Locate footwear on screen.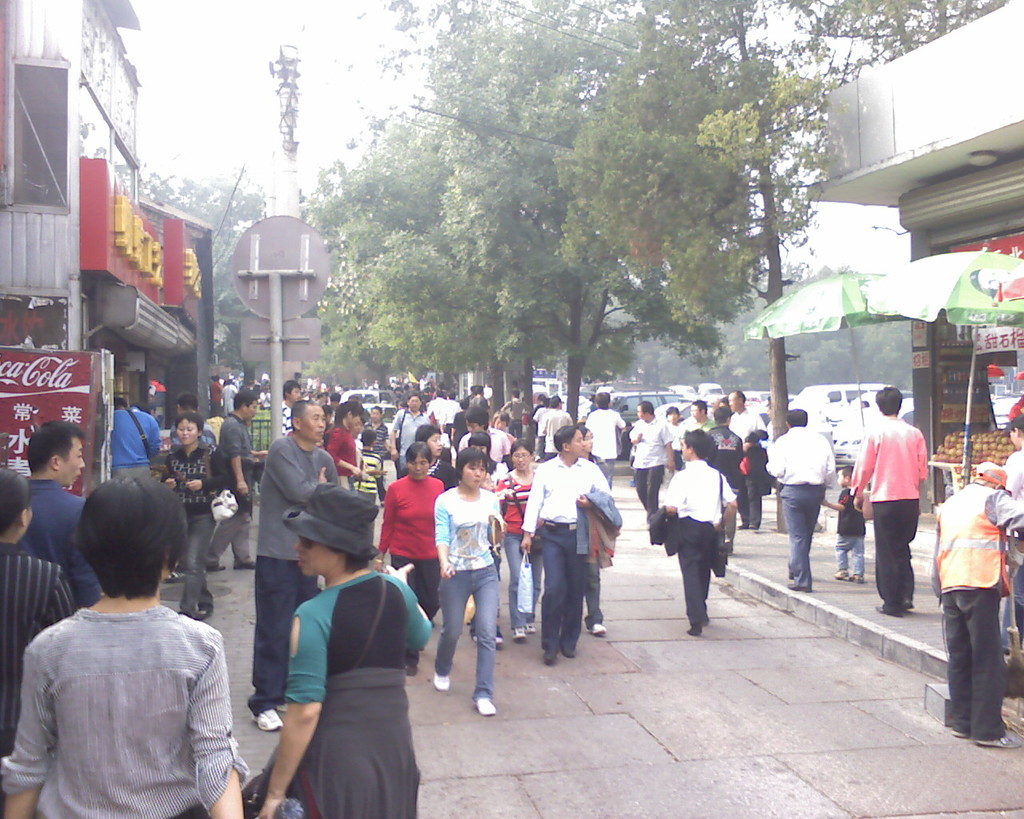
On screen at (565, 639, 578, 656).
